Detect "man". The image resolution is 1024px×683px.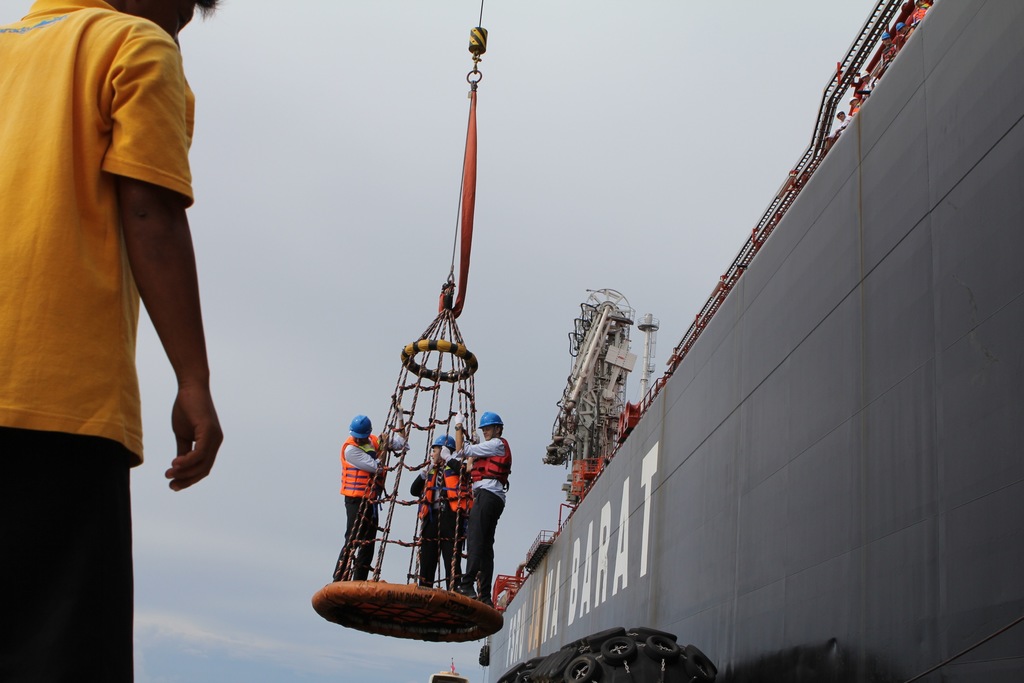
334, 411, 407, 584.
